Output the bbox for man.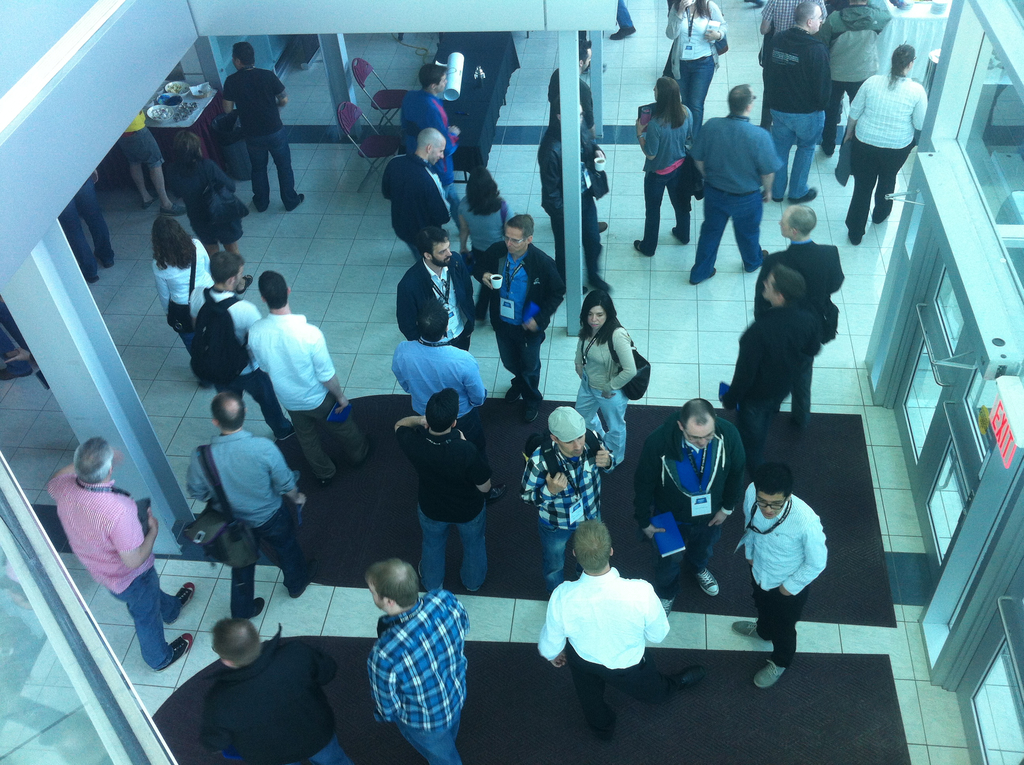
389, 289, 534, 504.
